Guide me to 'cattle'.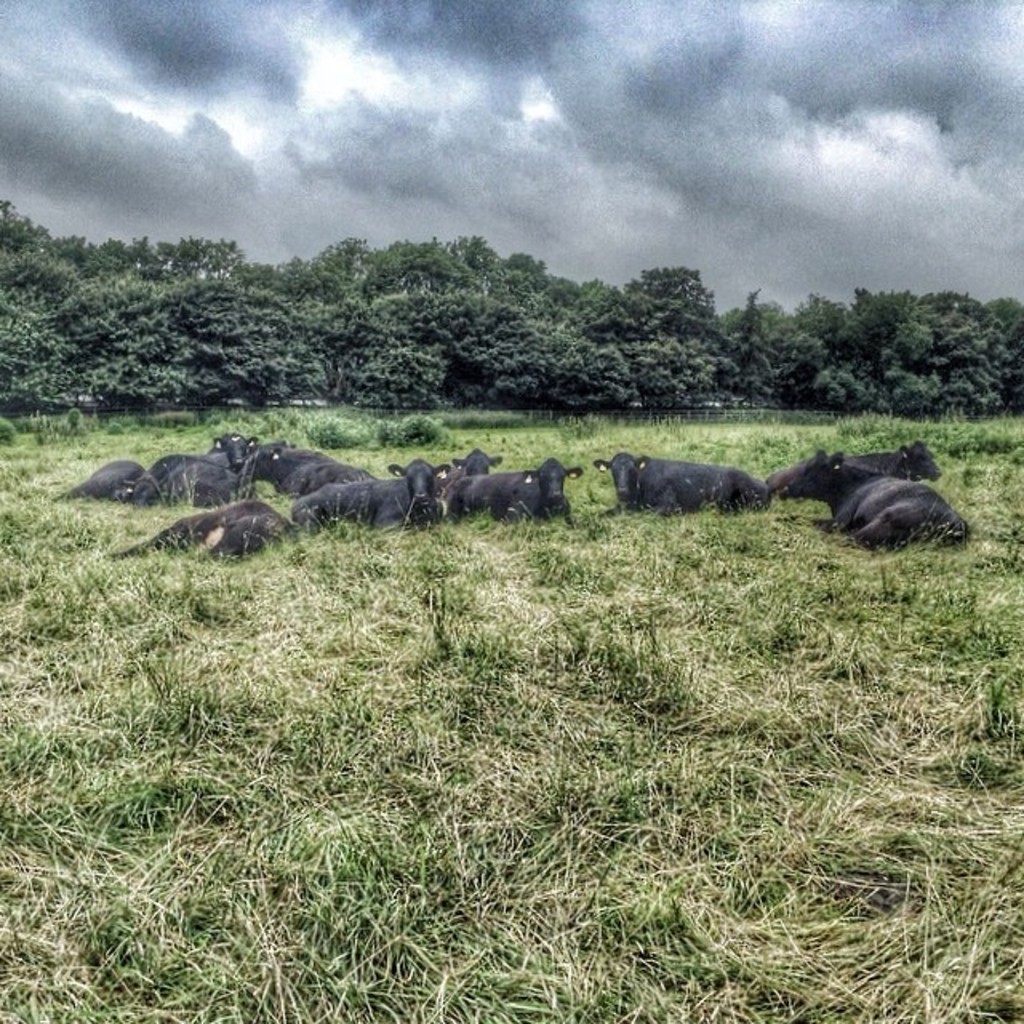
Guidance: x1=435 y1=446 x2=491 y2=491.
